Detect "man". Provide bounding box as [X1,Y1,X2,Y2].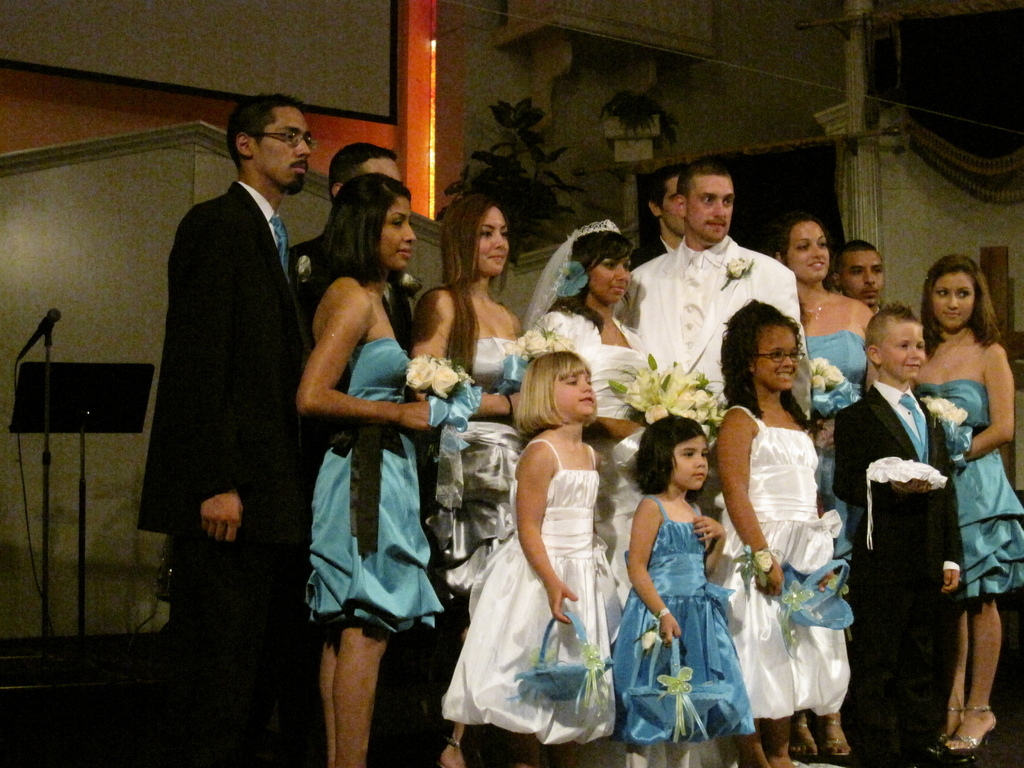
[132,80,334,656].
